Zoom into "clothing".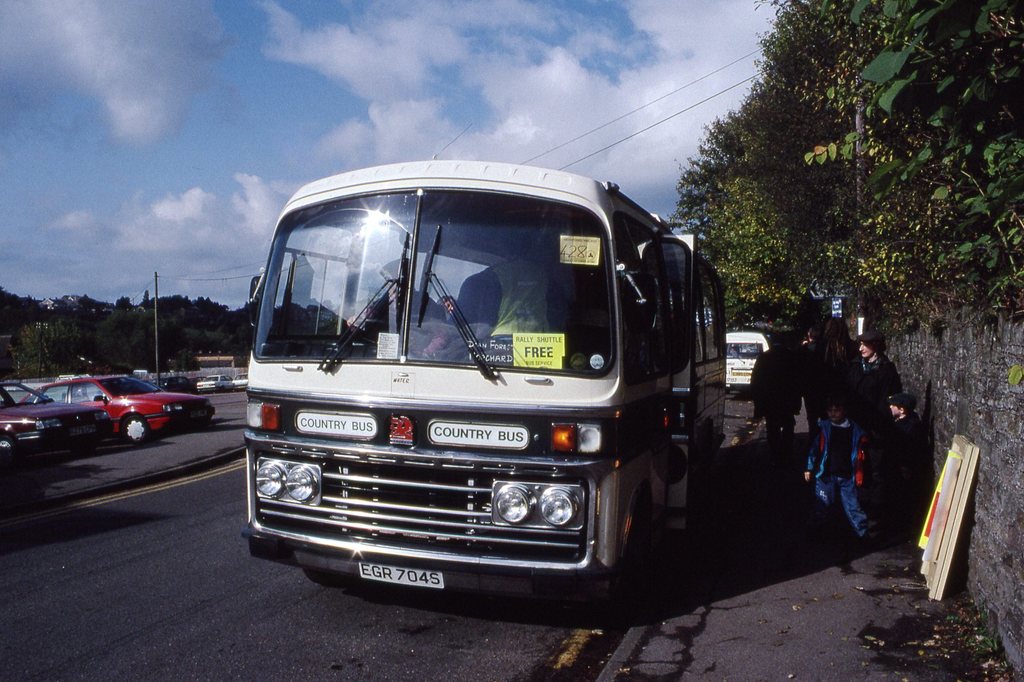
Zoom target: 845 365 899 424.
